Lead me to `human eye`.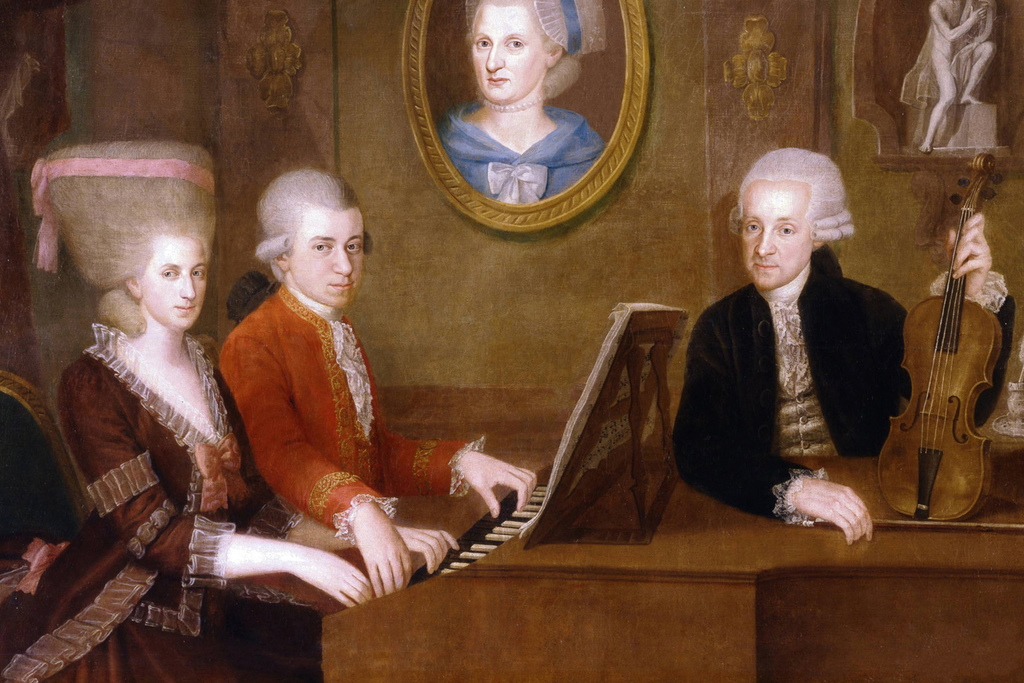
Lead to 744, 220, 763, 237.
